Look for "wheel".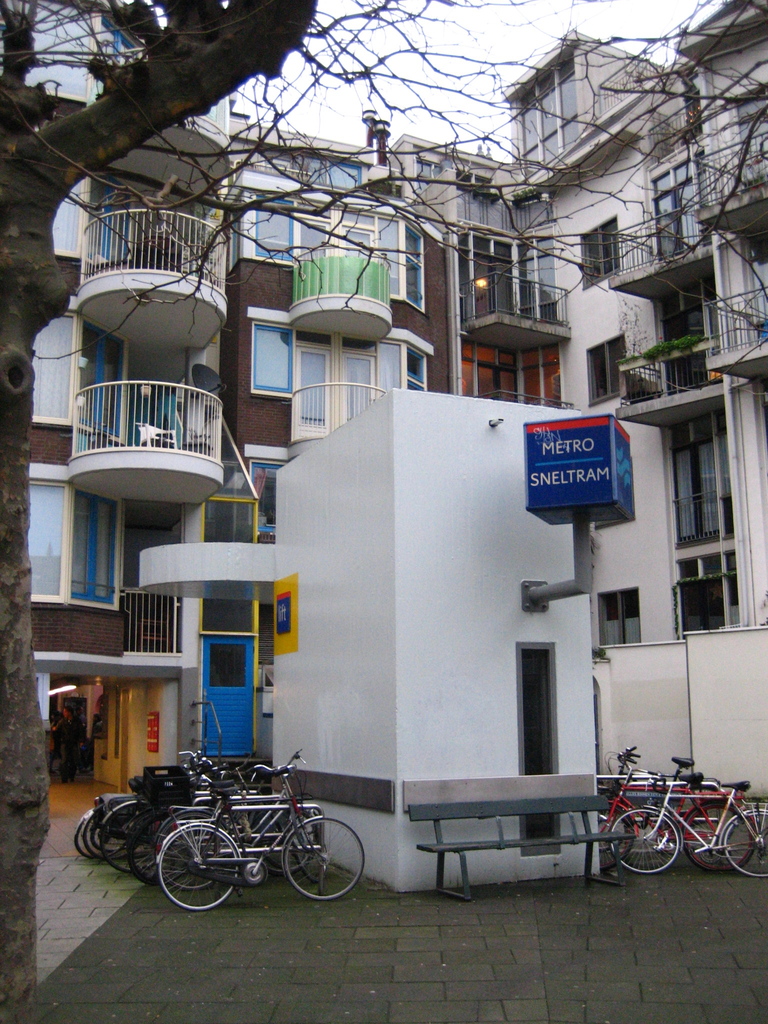
Found: select_region(723, 807, 767, 876).
